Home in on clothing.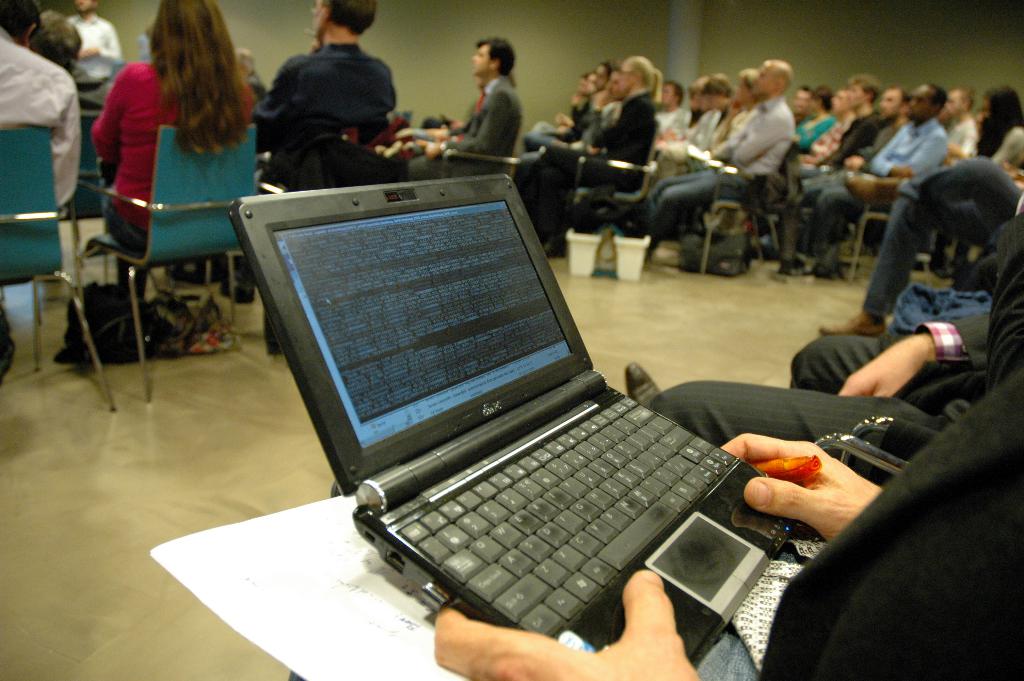
Homed in at <region>700, 372, 1018, 680</region>.
